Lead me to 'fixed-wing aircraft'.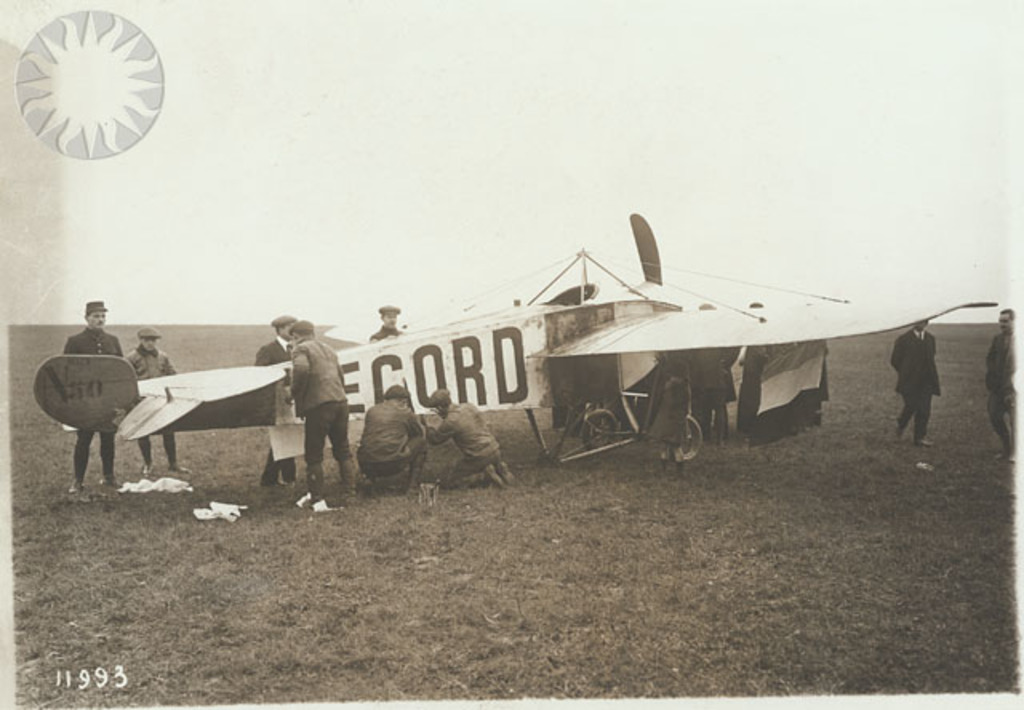
Lead to x1=35, y1=206, x2=1000, y2=459.
